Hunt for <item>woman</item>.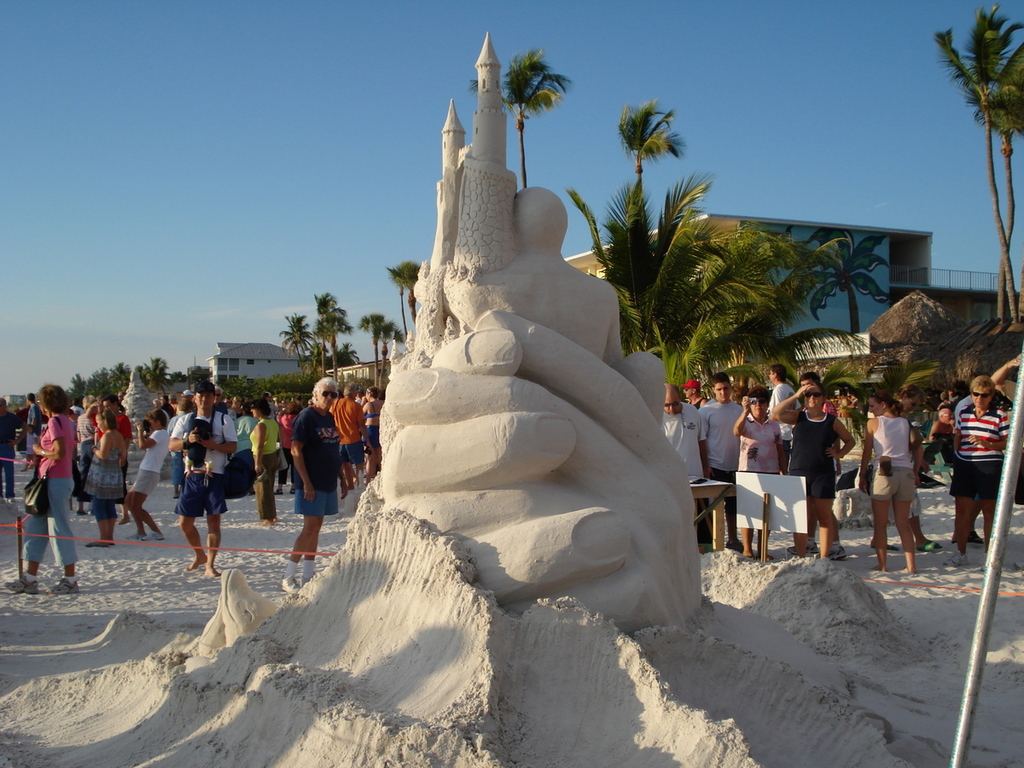
Hunted down at <region>274, 399, 304, 495</region>.
